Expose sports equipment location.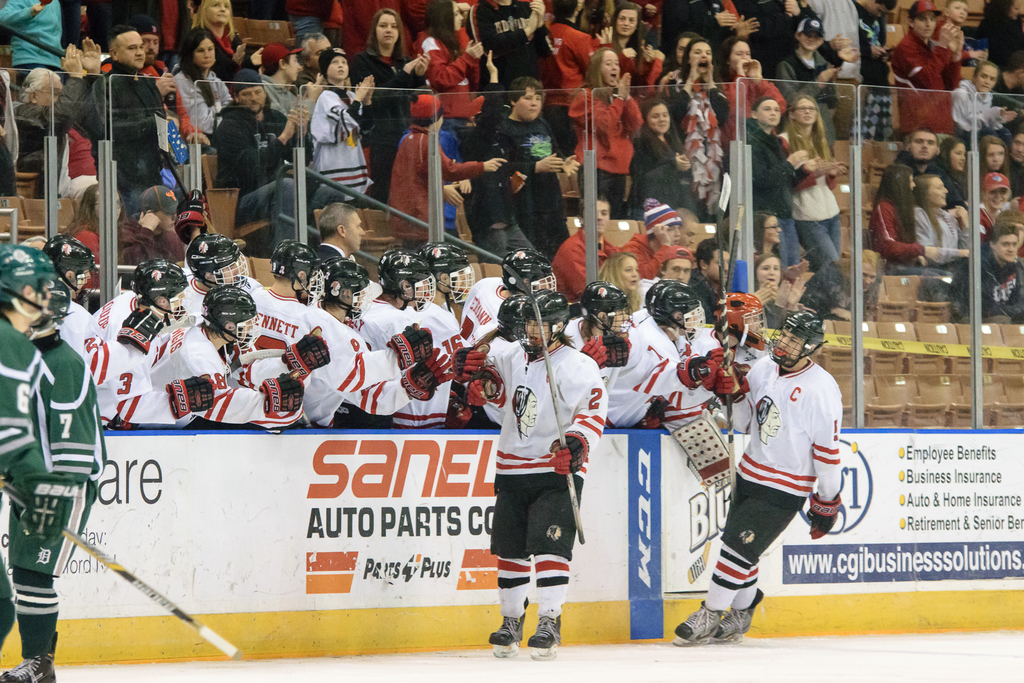
Exposed at BBox(670, 354, 717, 389).
